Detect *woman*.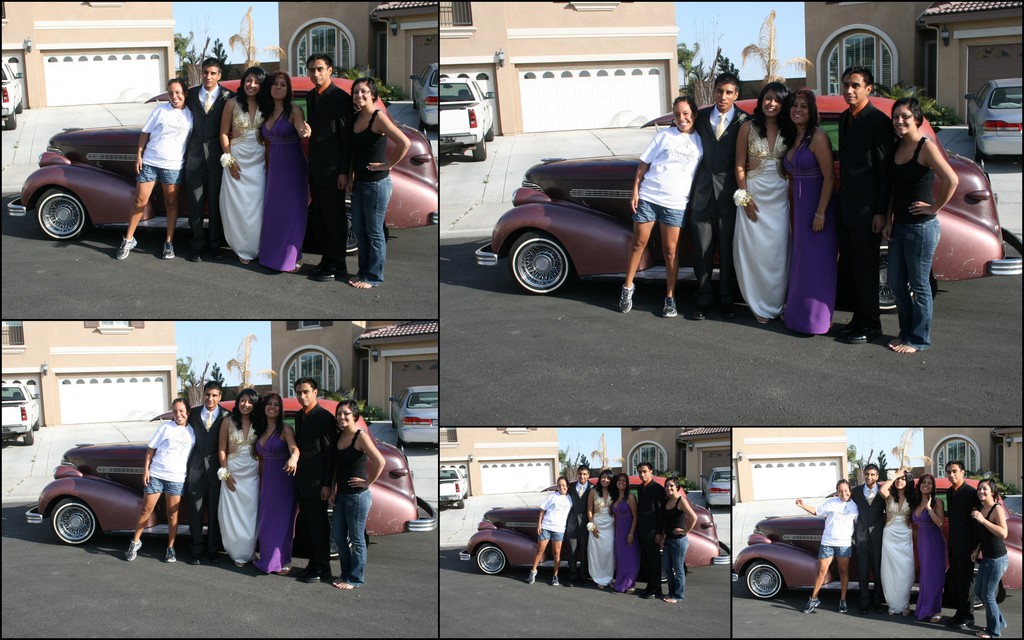
Detected at crop(124, 397, 199, 559).
